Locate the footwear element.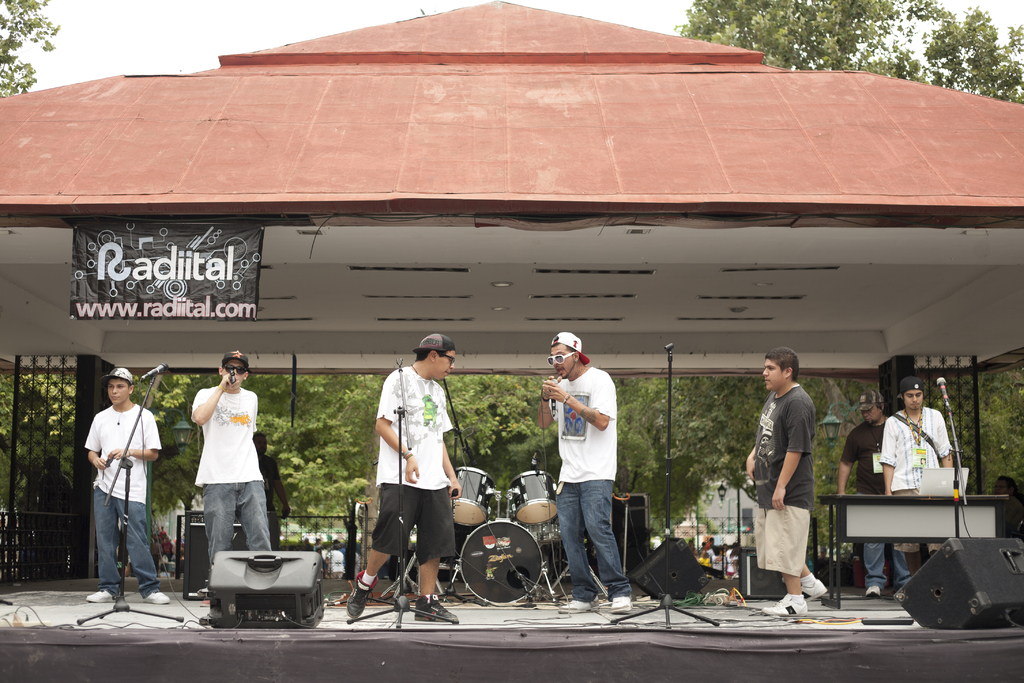
Element bbox: <bbox>609, 596, 635, 615</bbox>.
